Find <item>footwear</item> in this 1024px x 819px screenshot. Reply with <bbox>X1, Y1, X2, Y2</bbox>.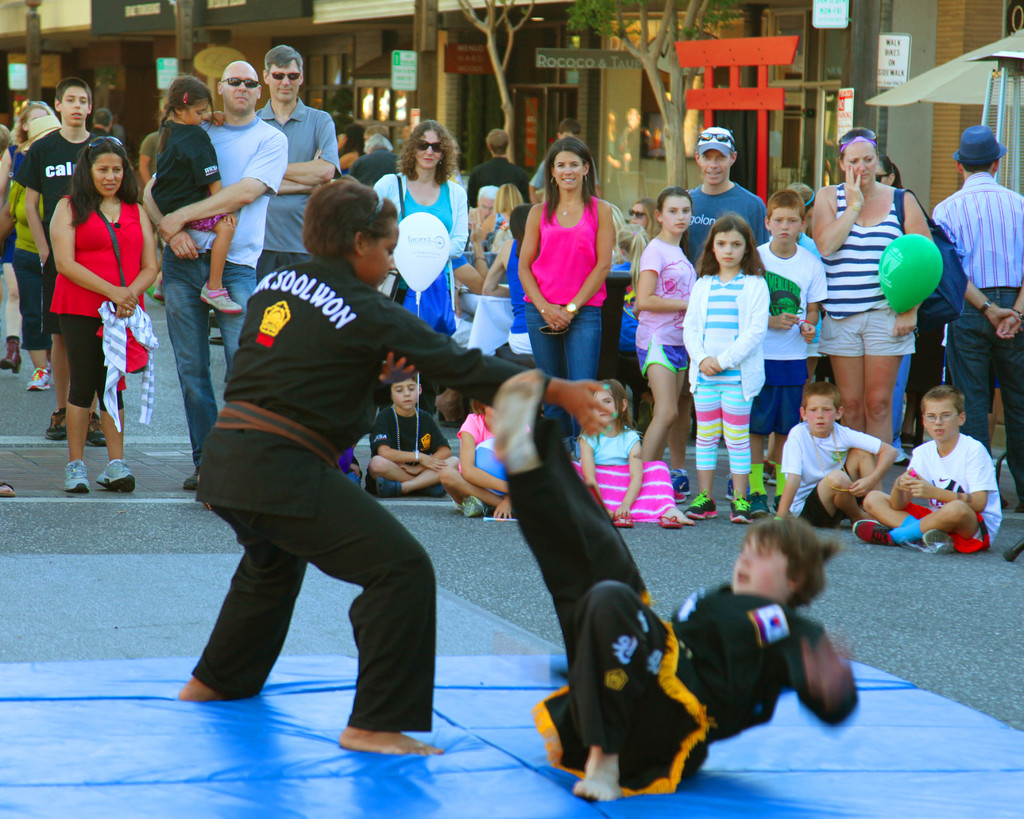
<bbox>84, 412, 106, 446</bbox>.
